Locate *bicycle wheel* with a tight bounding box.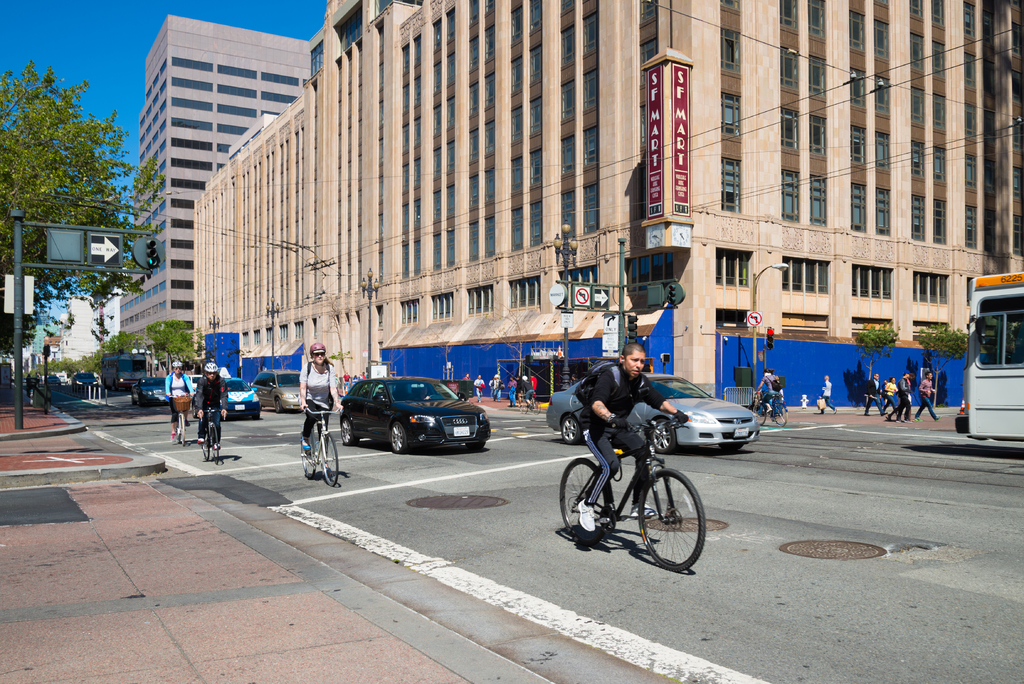
BBox(177, 410, 190, 450).
